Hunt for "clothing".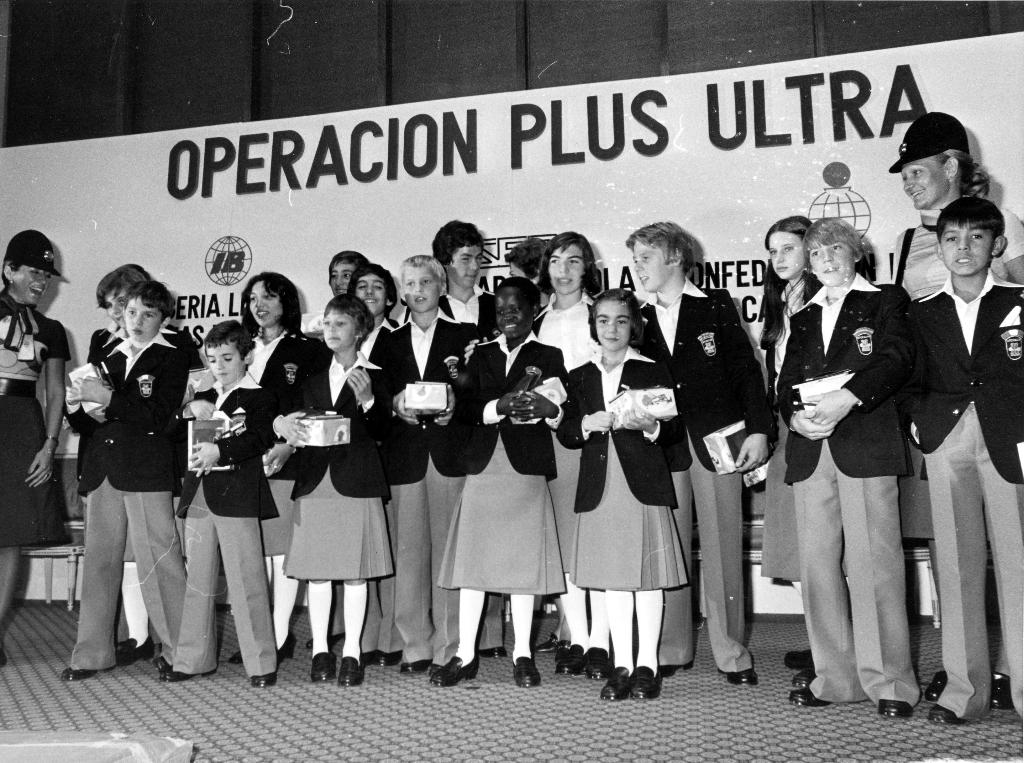
Hunted down at 533,289,604,367.
